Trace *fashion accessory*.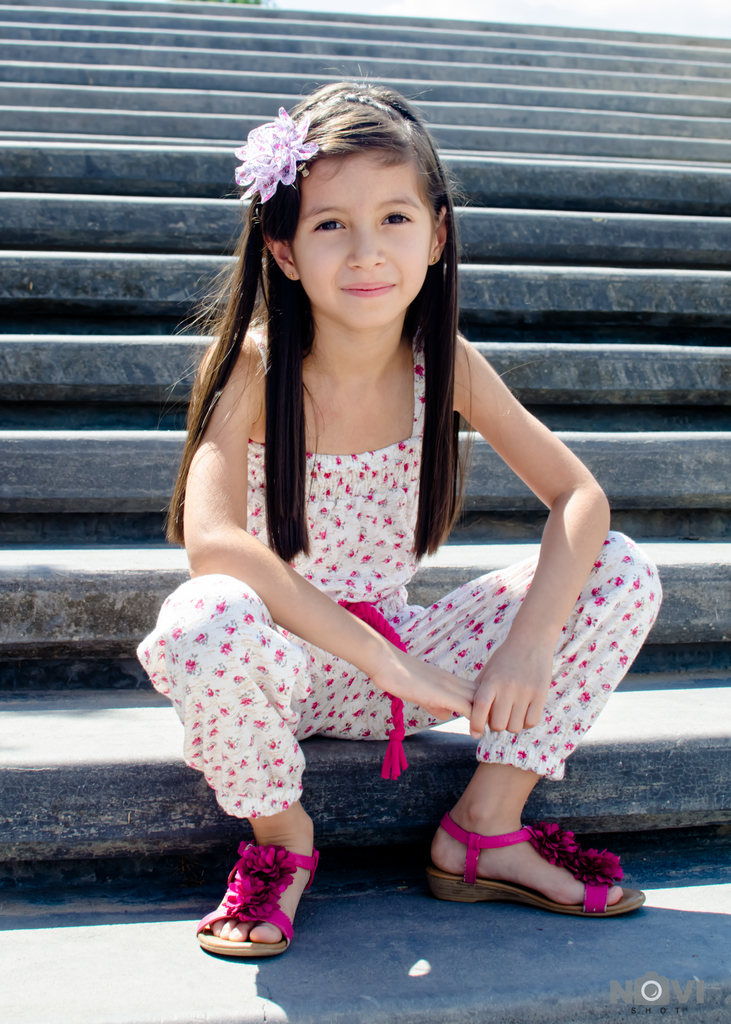
Traced to pyautogui.locateOnScreen(417, 805, 648, 909).
